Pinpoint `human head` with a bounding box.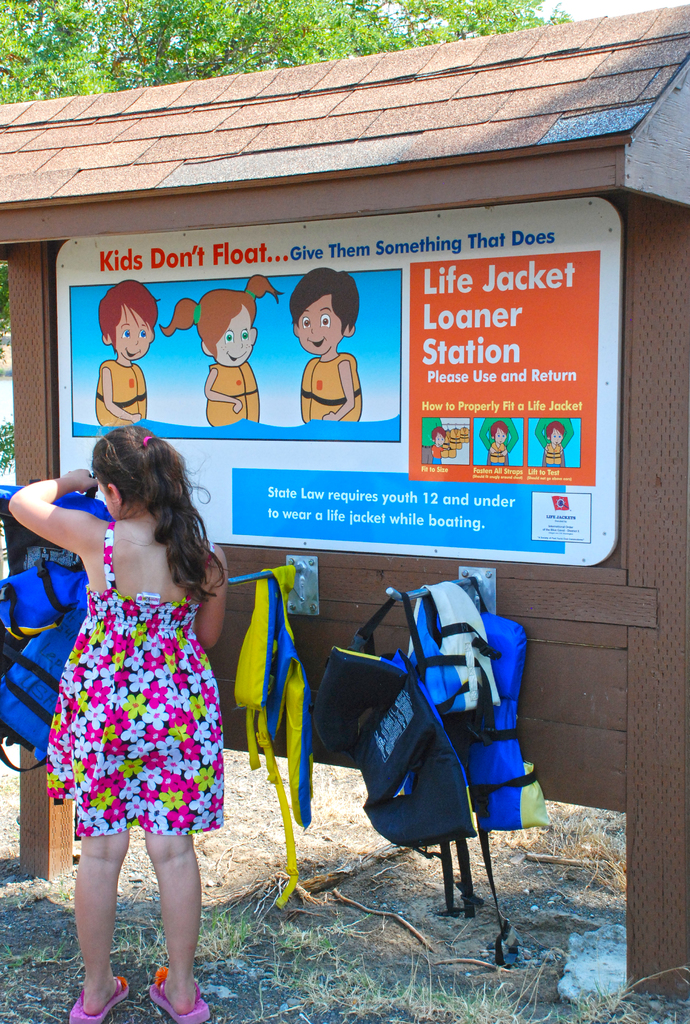
295:262:362:350.
